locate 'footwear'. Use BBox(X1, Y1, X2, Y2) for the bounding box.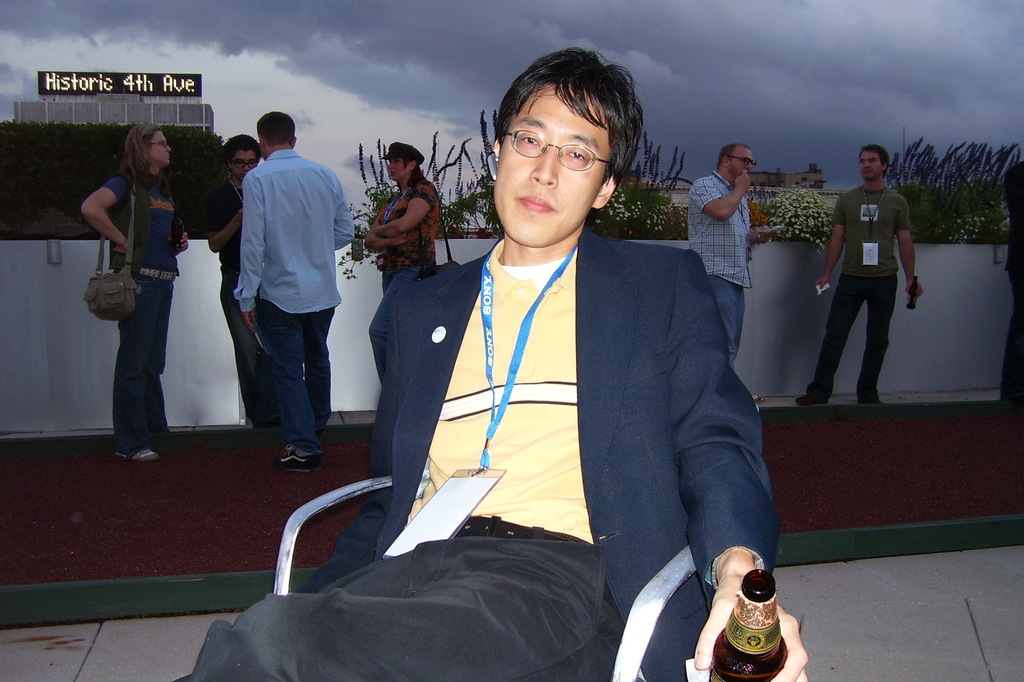
BBox(116, 446, 160, 462).
